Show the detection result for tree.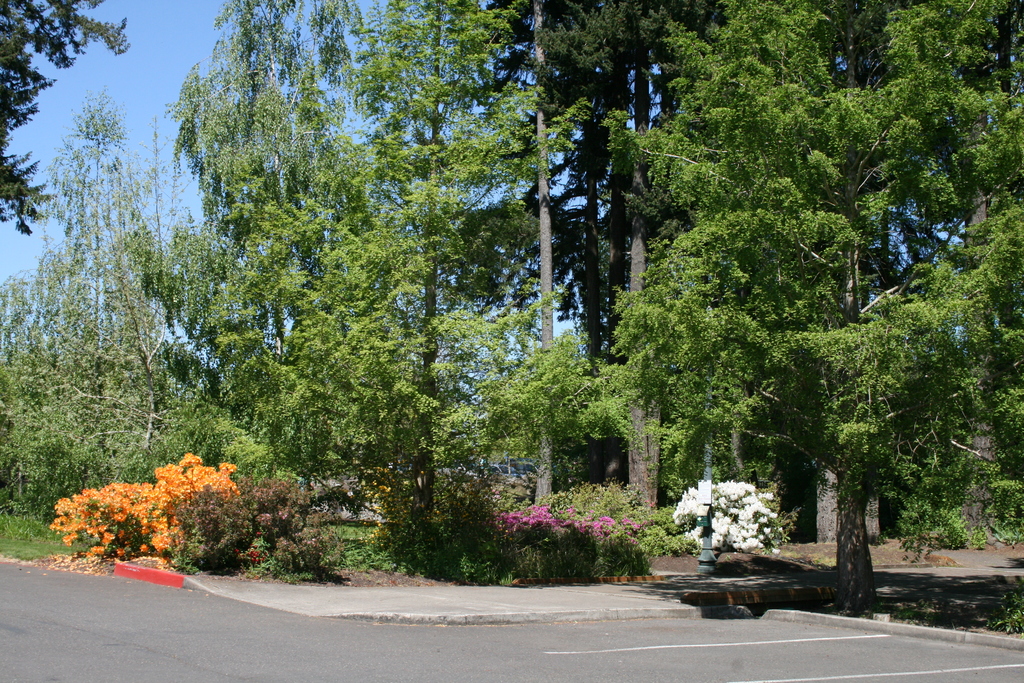
(left=801, top=0, right=991, bottom=543).
